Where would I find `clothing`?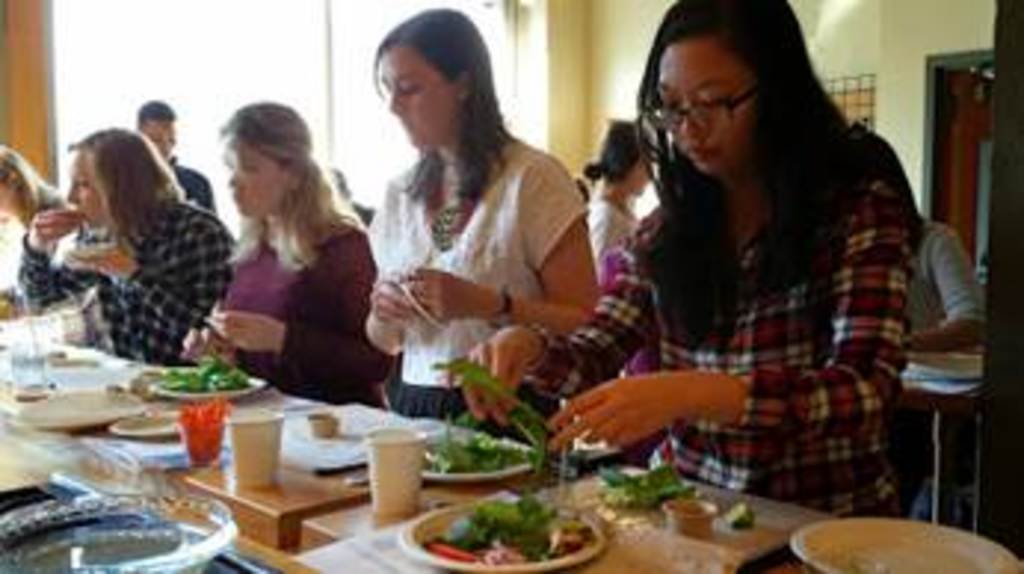
At rect(225, 213, 388, 414).
